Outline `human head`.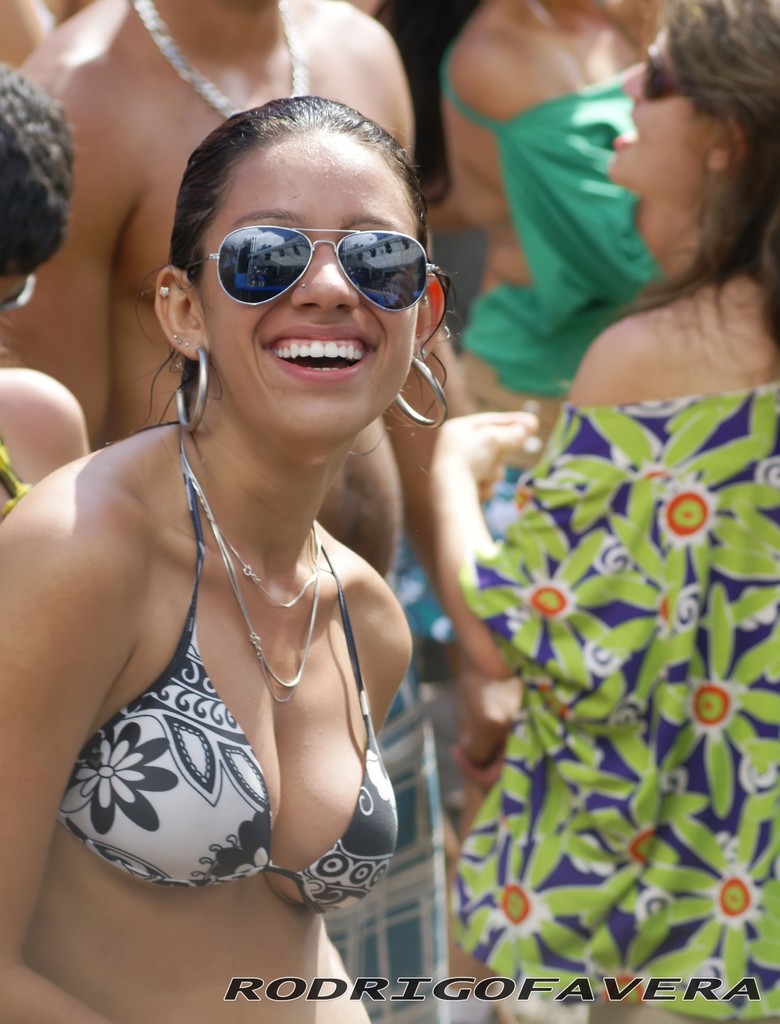
Outline: <bbox>0, 58, 72, 361</bbox>.
